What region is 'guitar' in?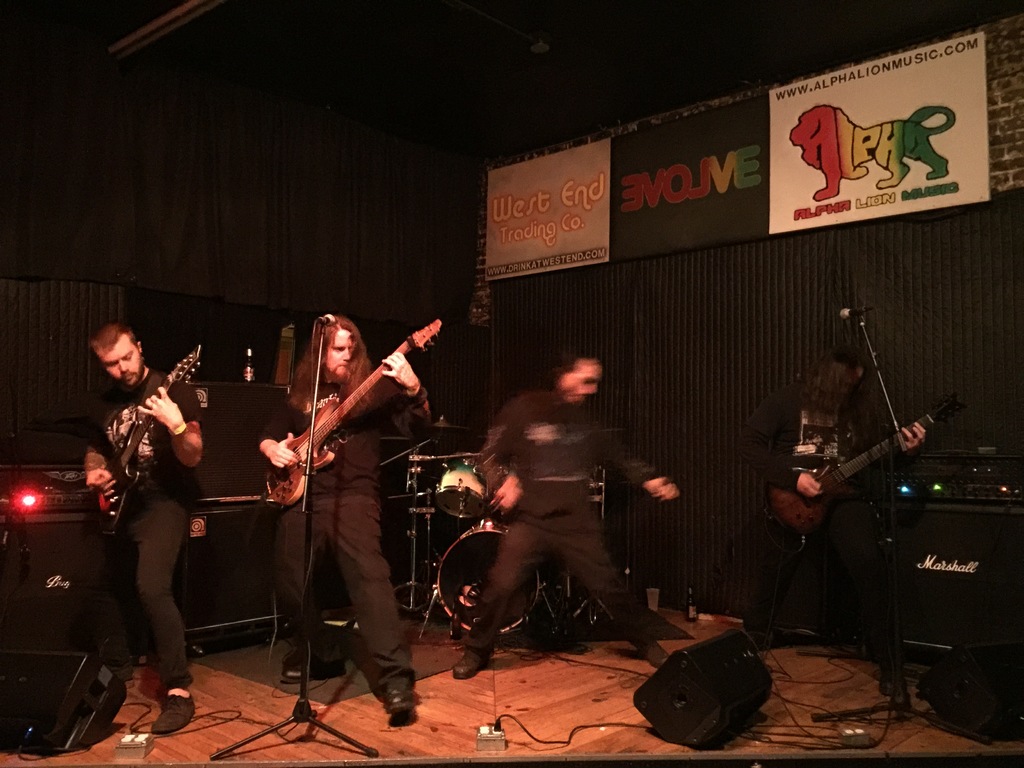
[767, 397, 943, 550].
